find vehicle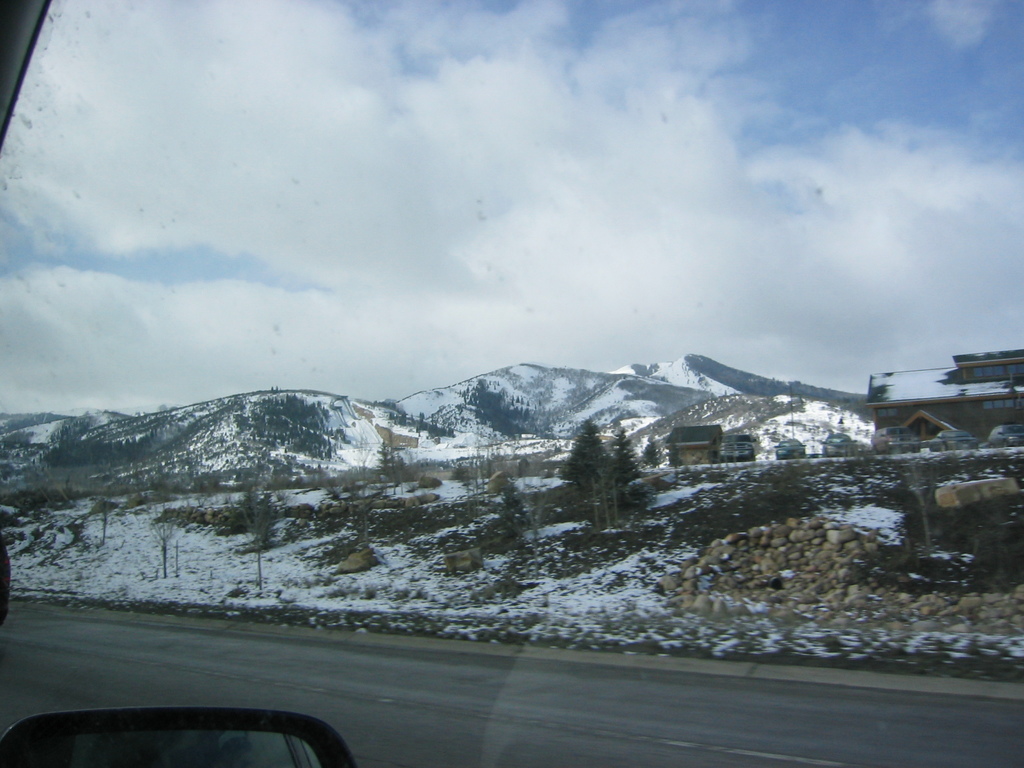
bbox=[930, 430, 977, 454]
